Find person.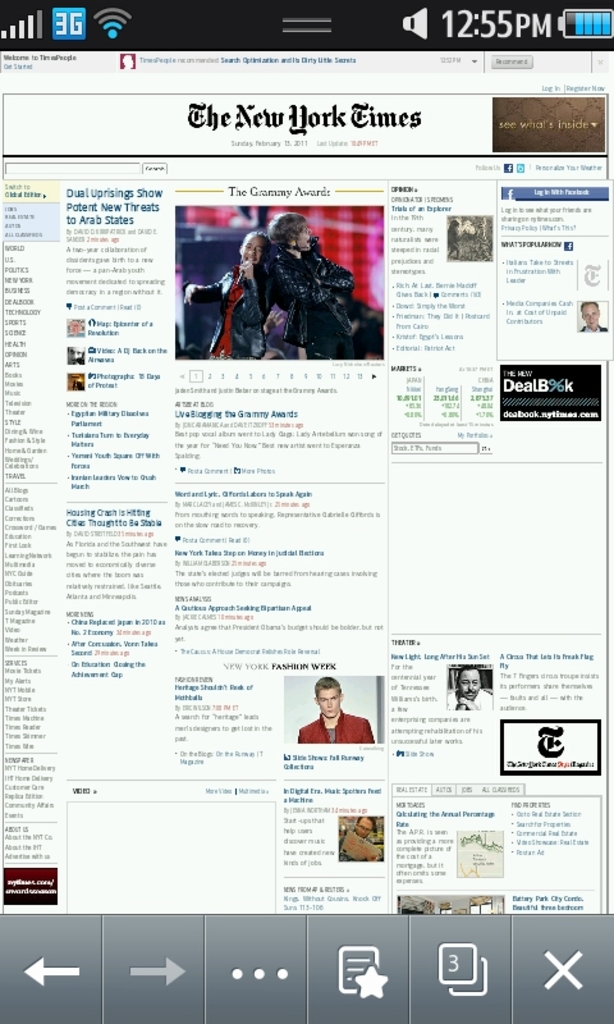
l=293, t=681, r=361, b=764.
